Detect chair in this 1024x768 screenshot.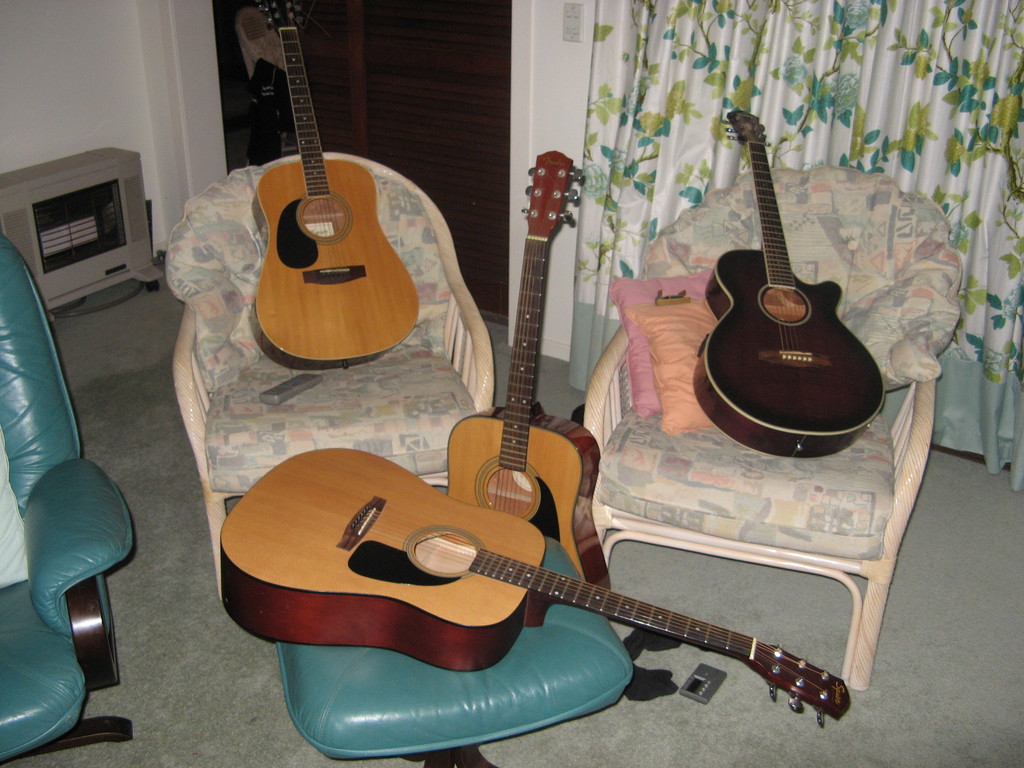
Detection: locate(6, 230, 157, 740).
